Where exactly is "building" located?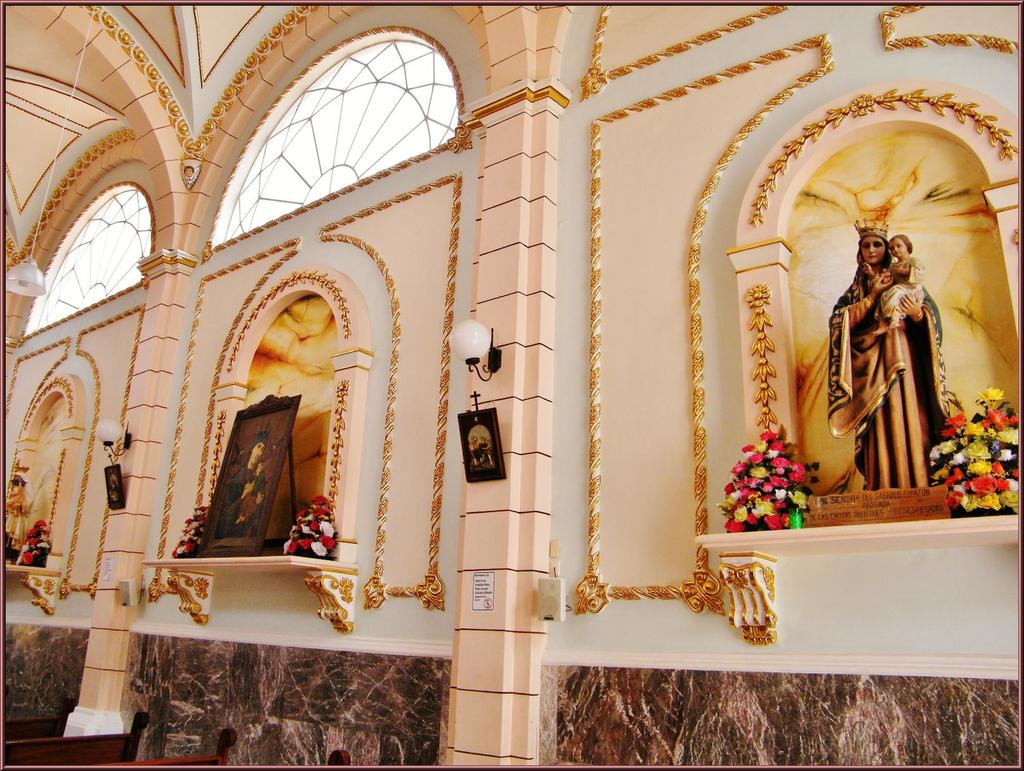
Its bounding box is region(0, 0, 1023, 770).
